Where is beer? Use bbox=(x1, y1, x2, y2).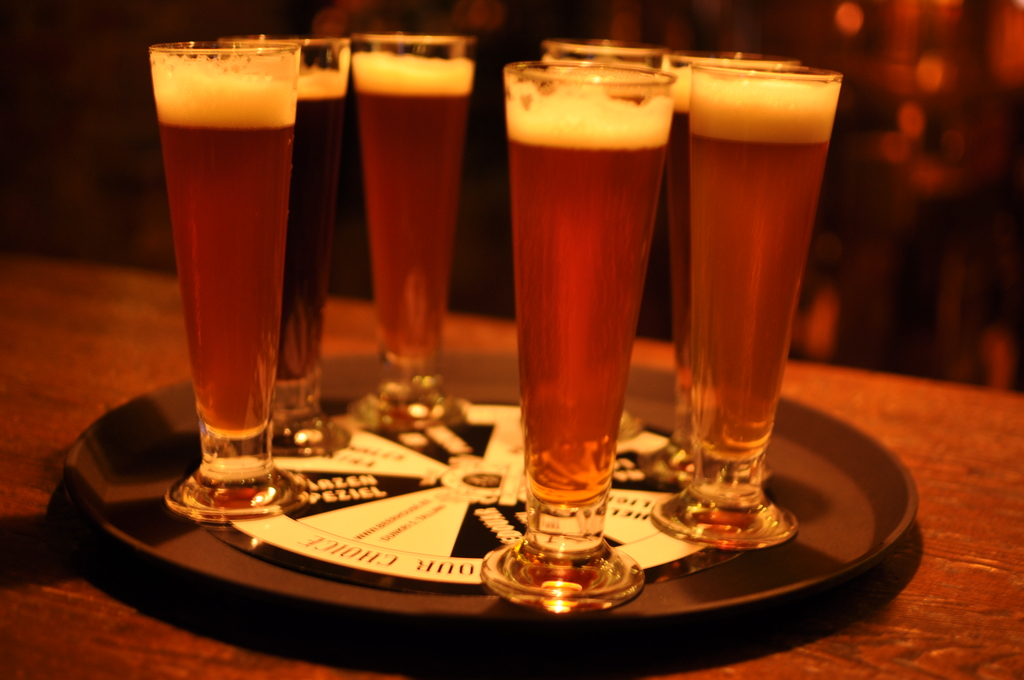
bbox=(500, 59, 680, 630).
